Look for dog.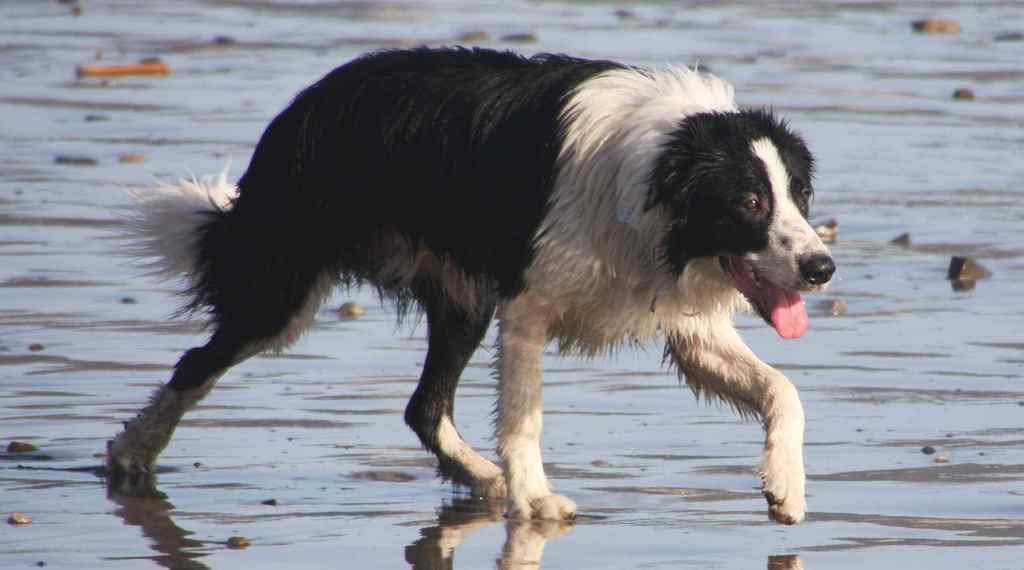
Found: (x1=95, y1=39, x2=845, y2=525).
